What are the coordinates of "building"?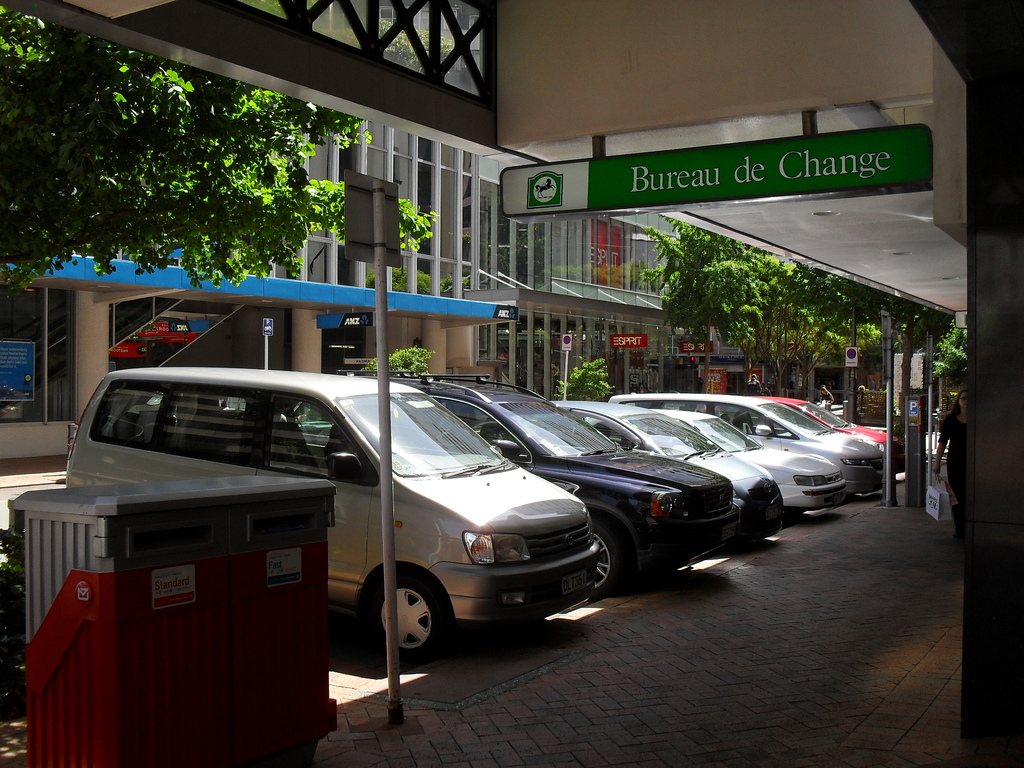
[0,0,1023,767].
